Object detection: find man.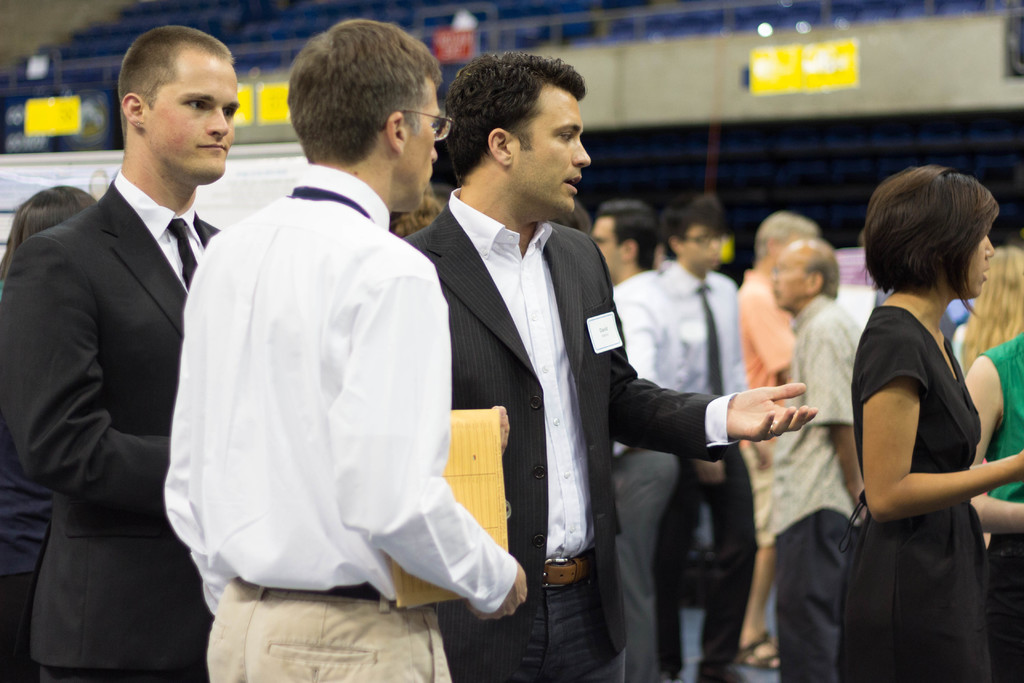
(left=587, top=194, right=696, bottom=682).
